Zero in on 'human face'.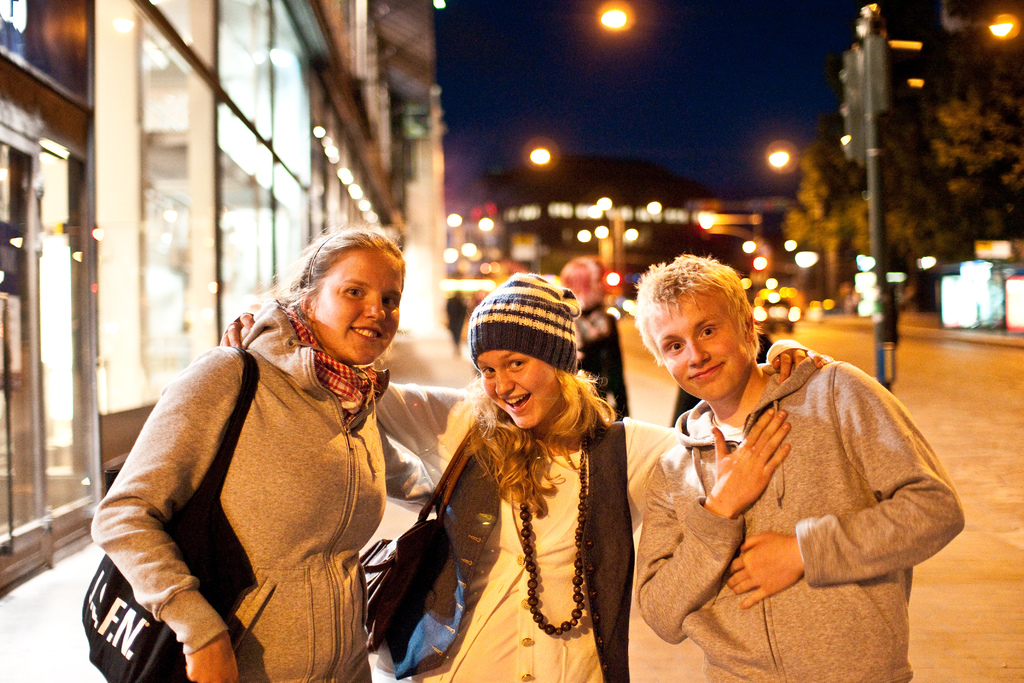
Zeroed in: bbox=(649, 290, 751, 401).
